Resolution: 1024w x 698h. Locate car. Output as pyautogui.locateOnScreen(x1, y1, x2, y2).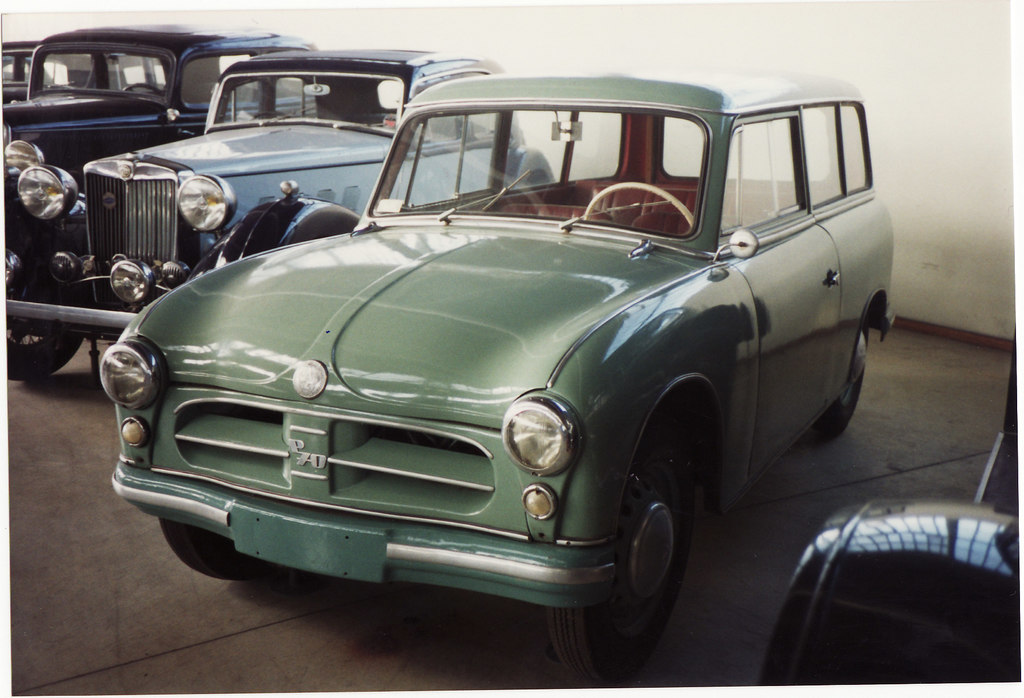
pyautogui.locateOnScreen(758, 329, 1023, 685).
